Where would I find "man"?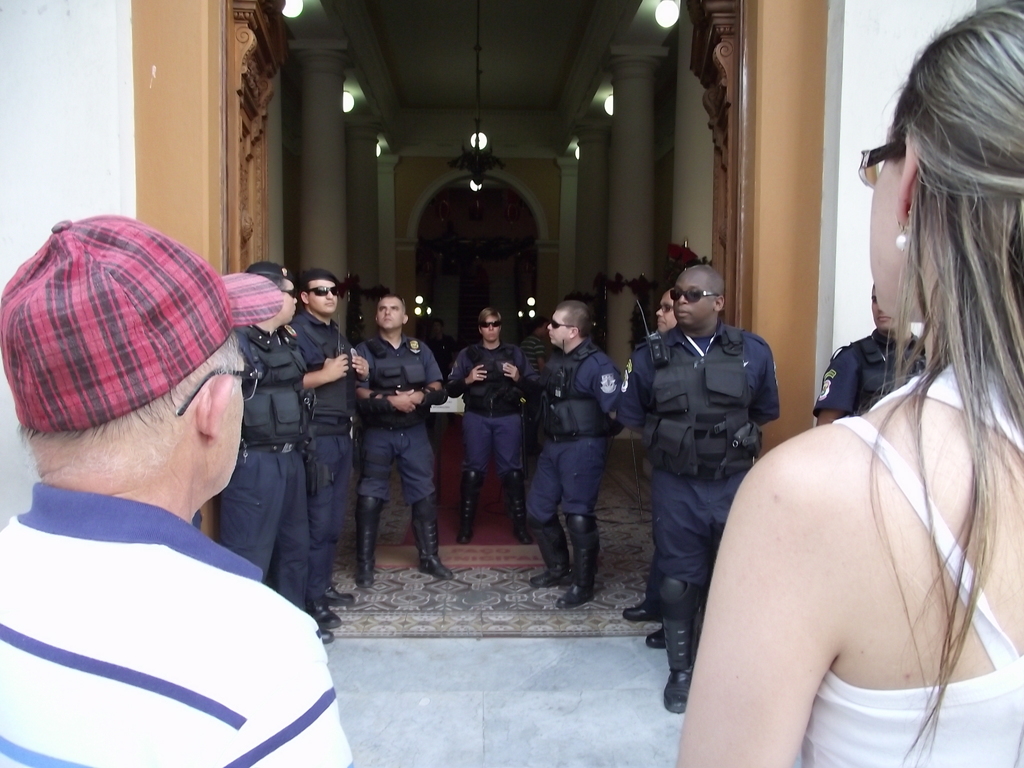
At {"x1": 646, "y1": 284, "x2": 674, "y2": 336}.
